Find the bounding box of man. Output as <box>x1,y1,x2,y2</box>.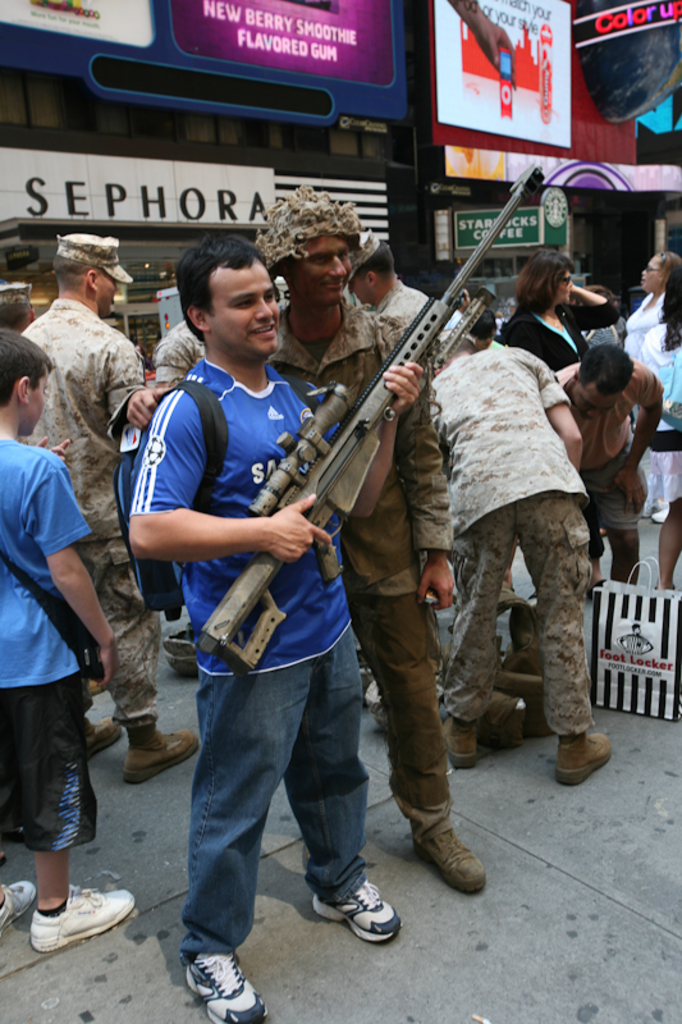
<box>344,242,467,351</box>.
